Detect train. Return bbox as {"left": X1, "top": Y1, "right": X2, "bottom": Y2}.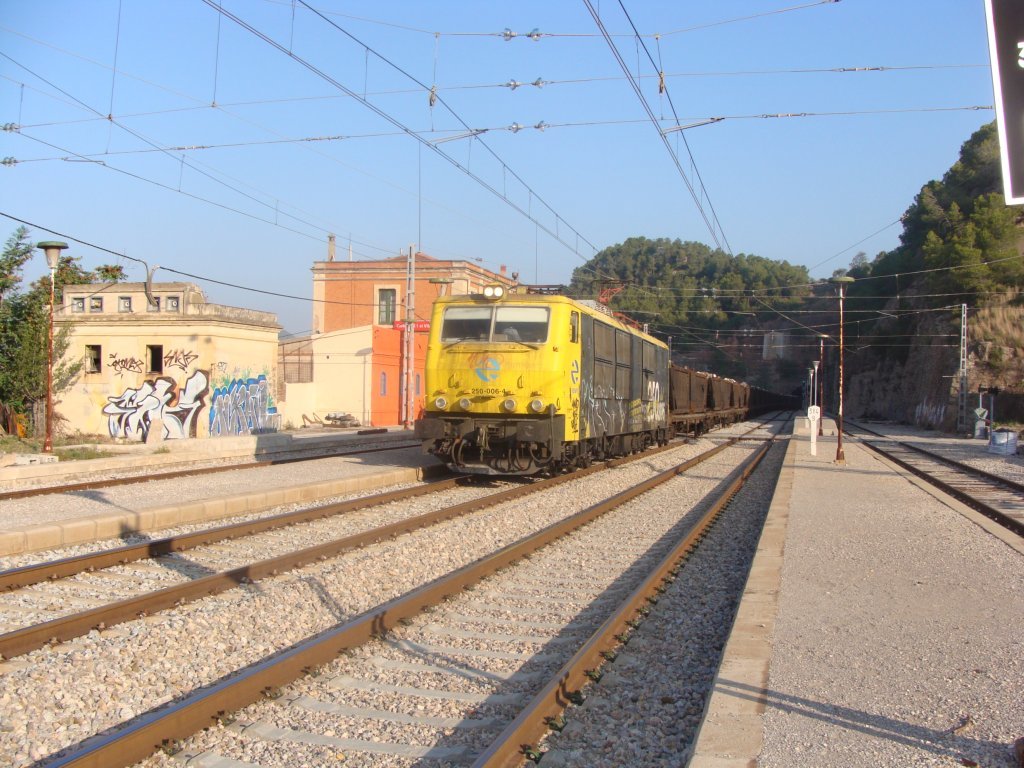
{"left": 412, "top": 275, "right": 803, "bottom": 480}.
